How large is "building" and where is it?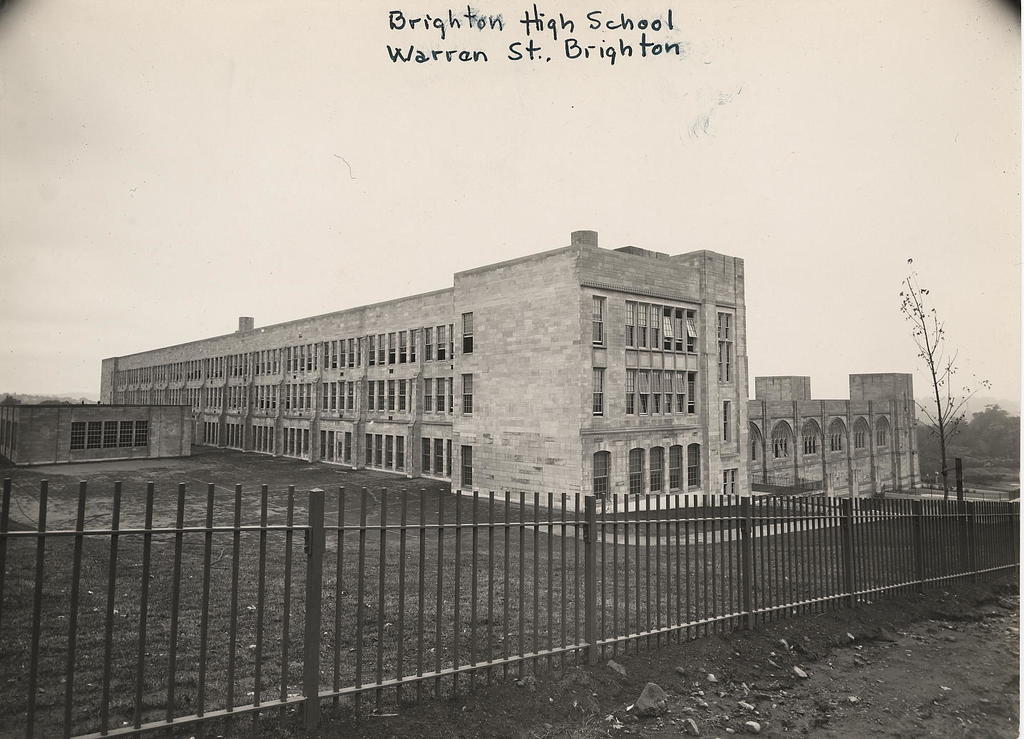
Bounding box: l=98, t=227, r=749, b=513.
